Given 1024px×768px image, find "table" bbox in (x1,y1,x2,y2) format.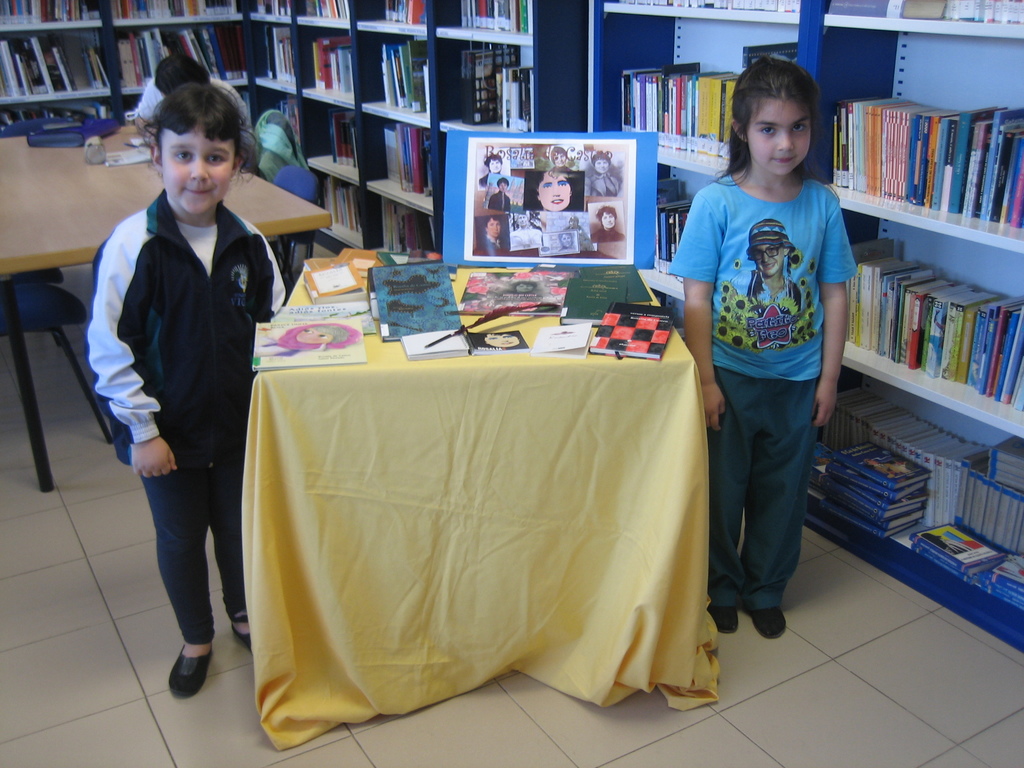
(0,113,333,487).
